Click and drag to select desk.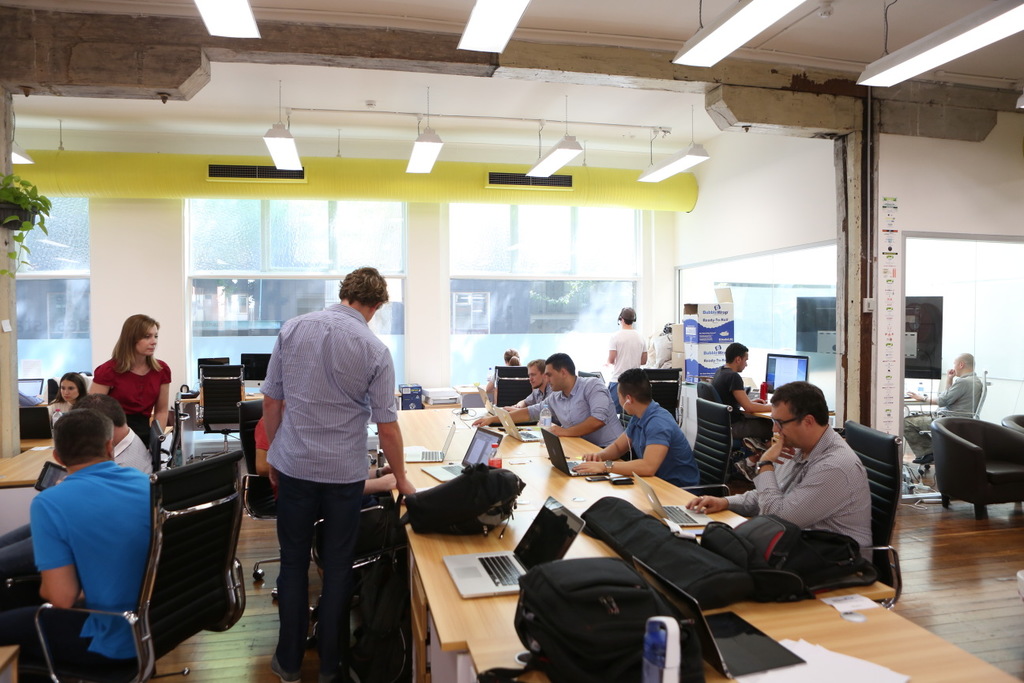
Selection: detection(399, 399, 1017, 682).
